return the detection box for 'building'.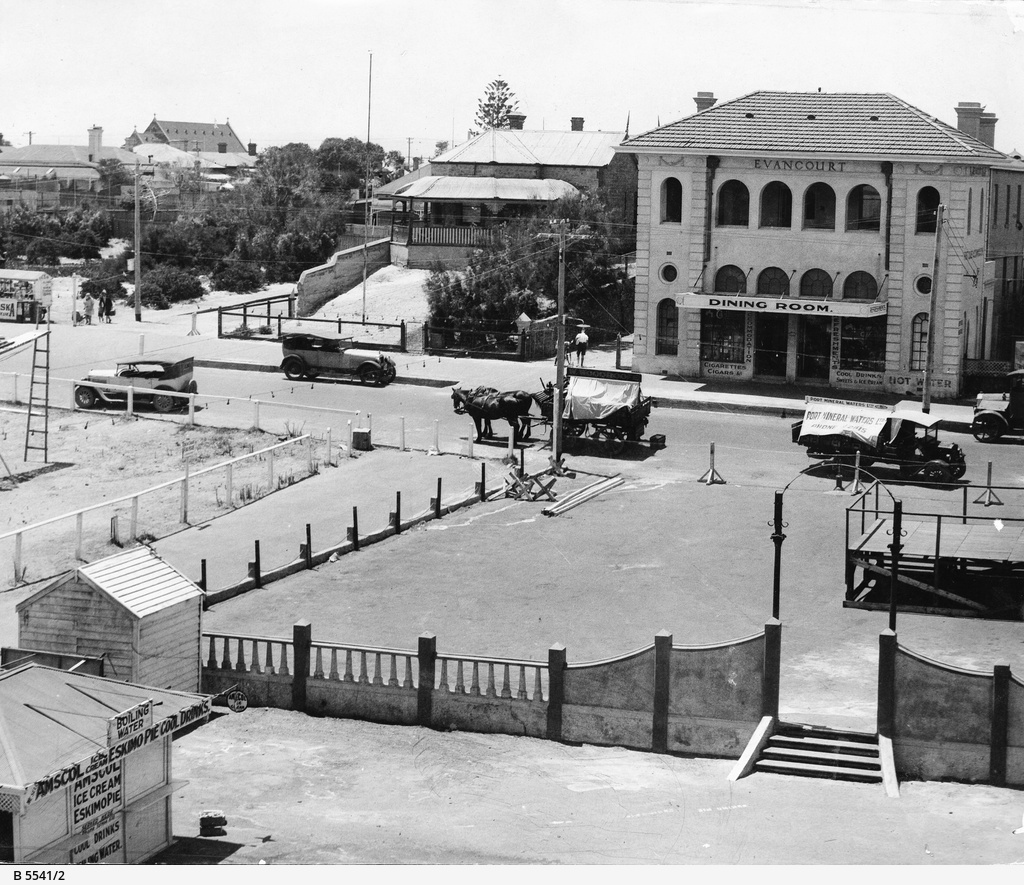
<box>429,125,628,219</box>.
